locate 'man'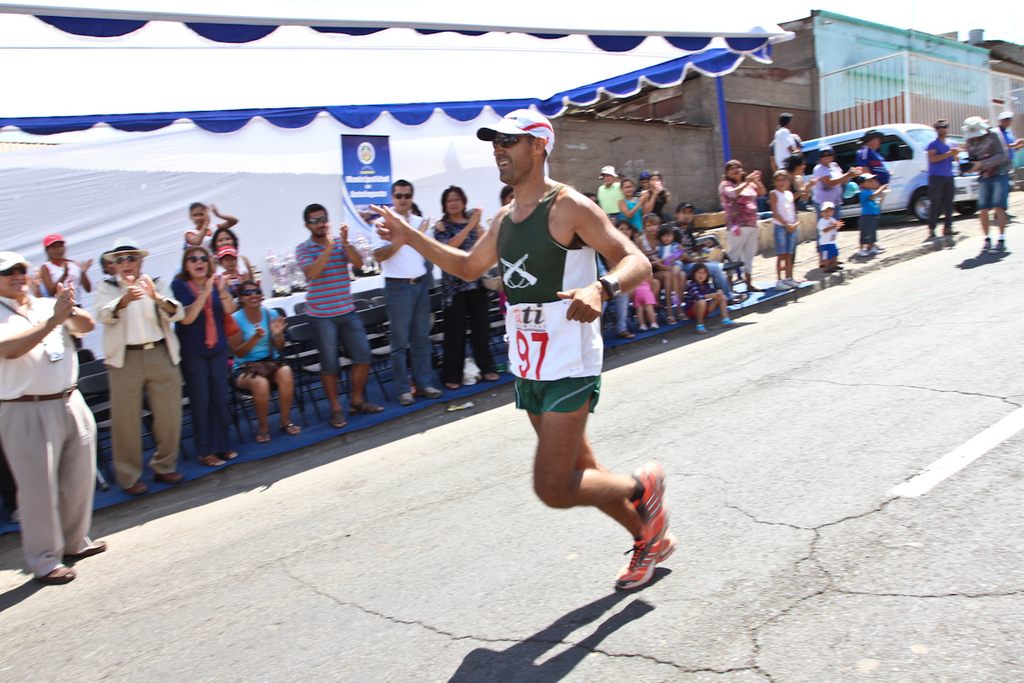
x1=370 y1=109 x2=678 y2=593
